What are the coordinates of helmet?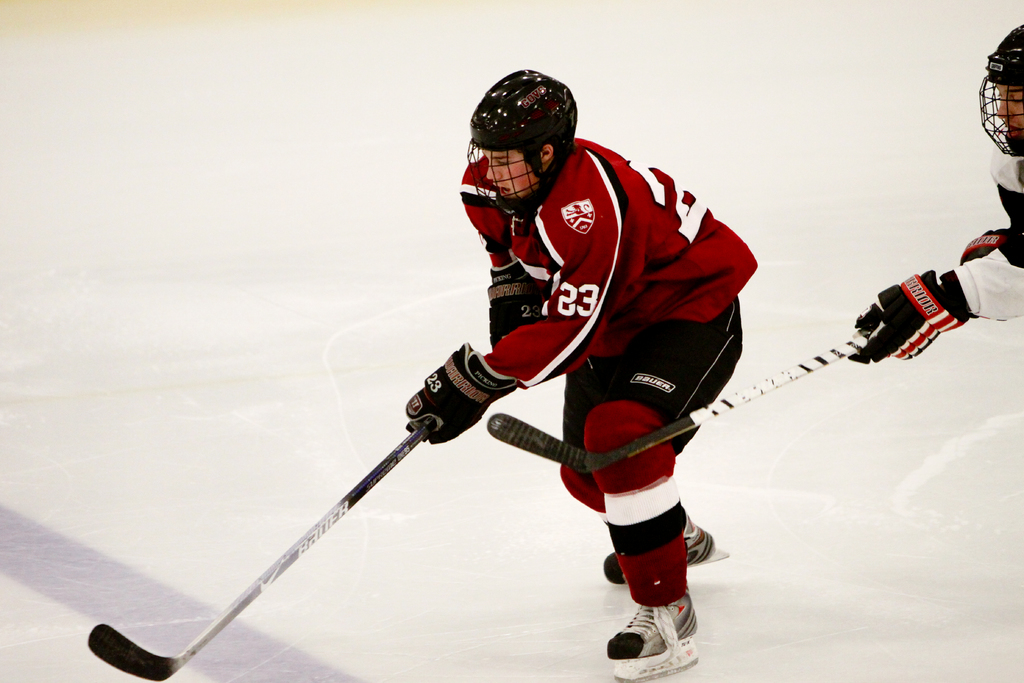
470:68:578:210.
